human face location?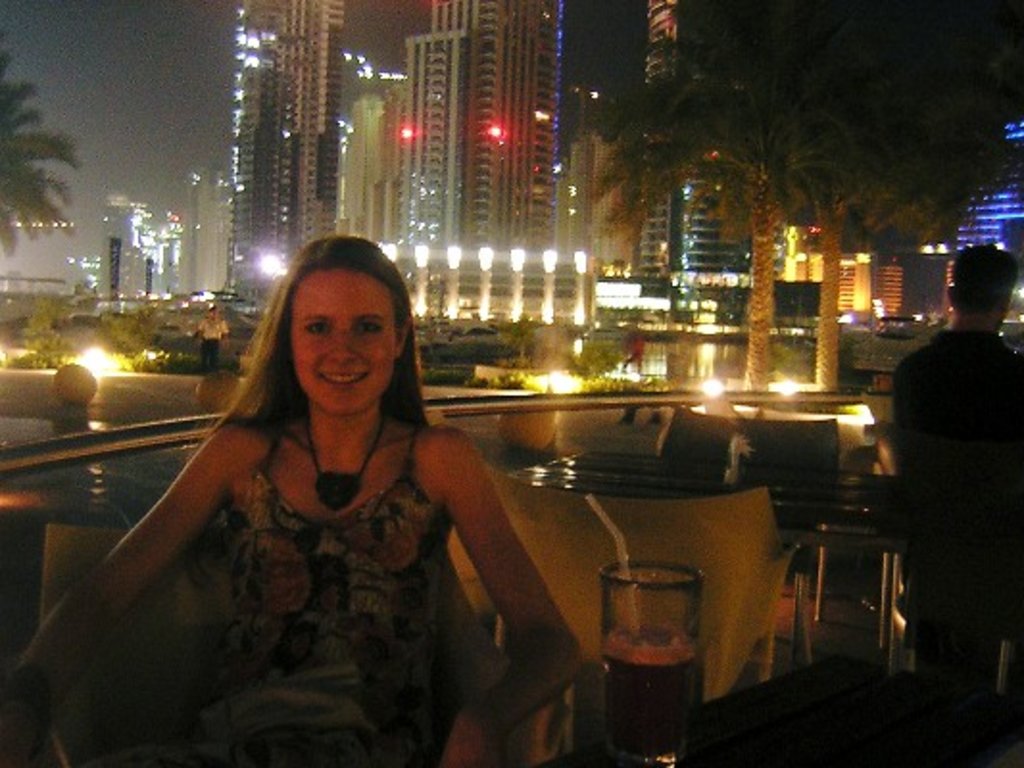
(294, 275, 402, 417)
